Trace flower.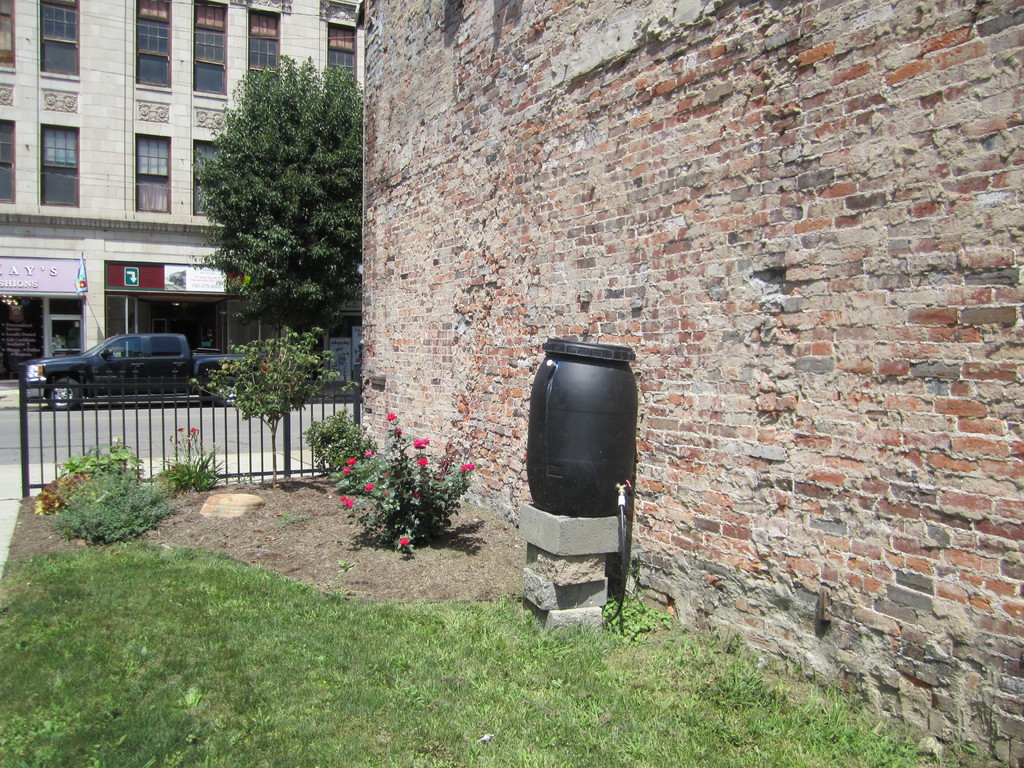
Traced to {"left": 417, "top": 458, "right": 427, "bottom": 465}.
